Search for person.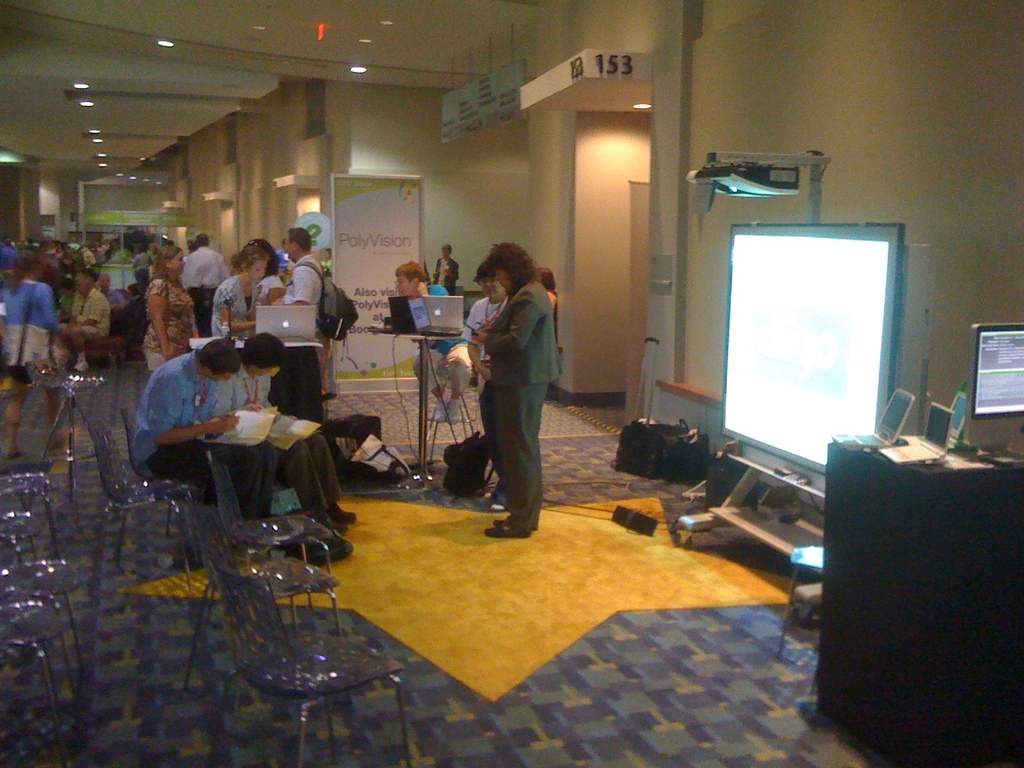
Found at bbox(387, 260, 473, 423).
